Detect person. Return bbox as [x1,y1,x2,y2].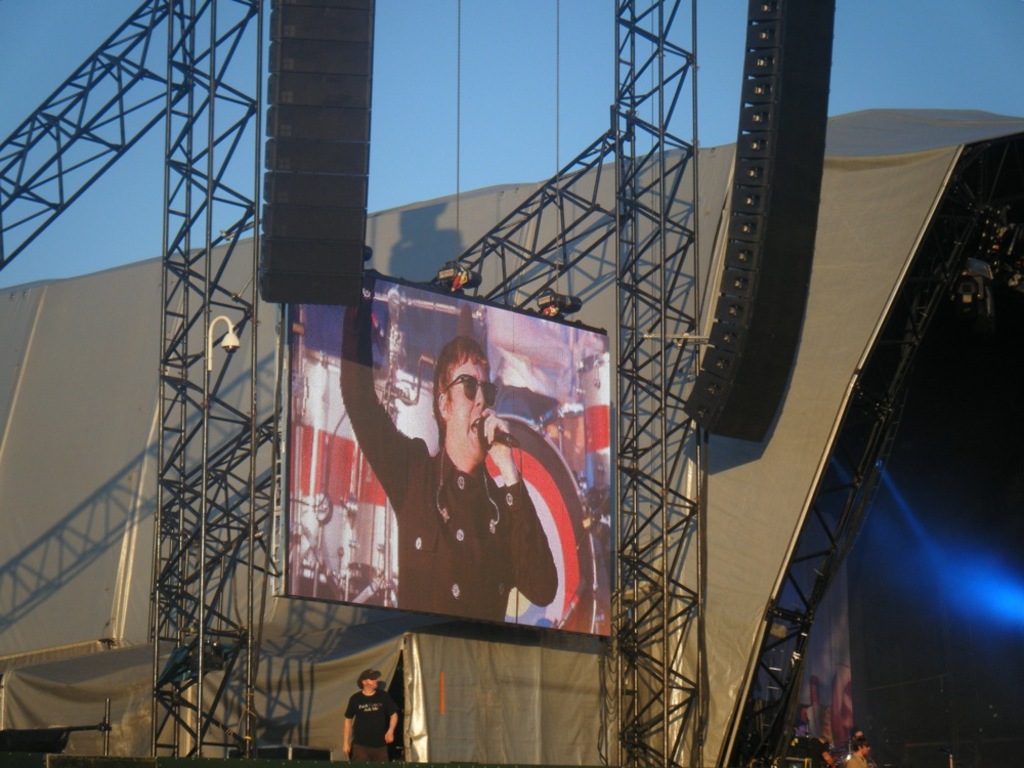
[348,350,575,677].
